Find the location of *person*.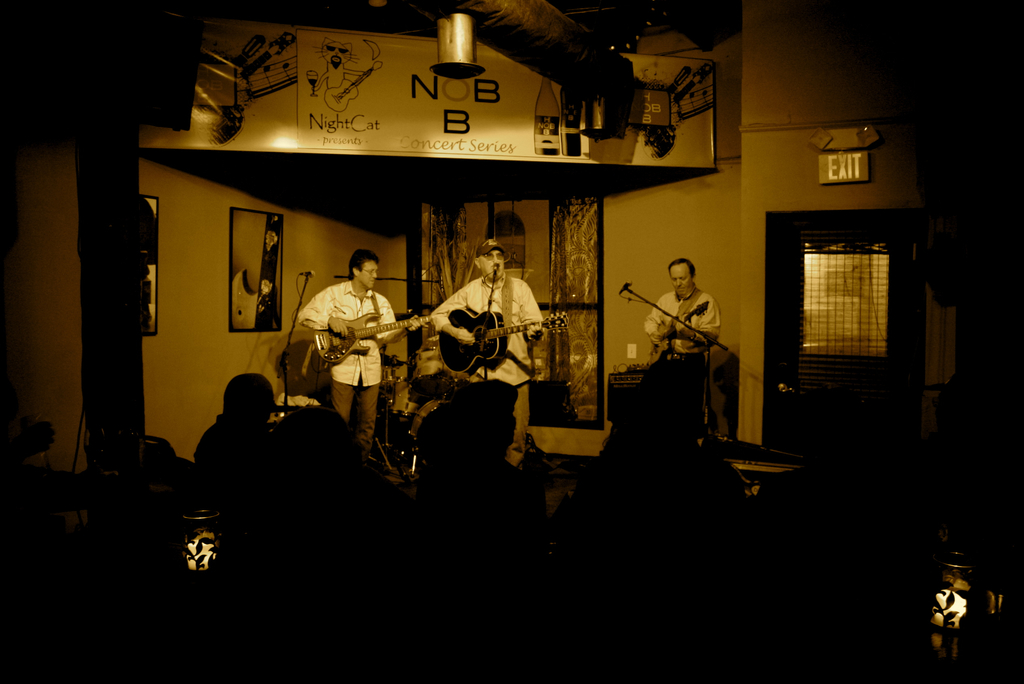
Location: 415:231:537:471.
